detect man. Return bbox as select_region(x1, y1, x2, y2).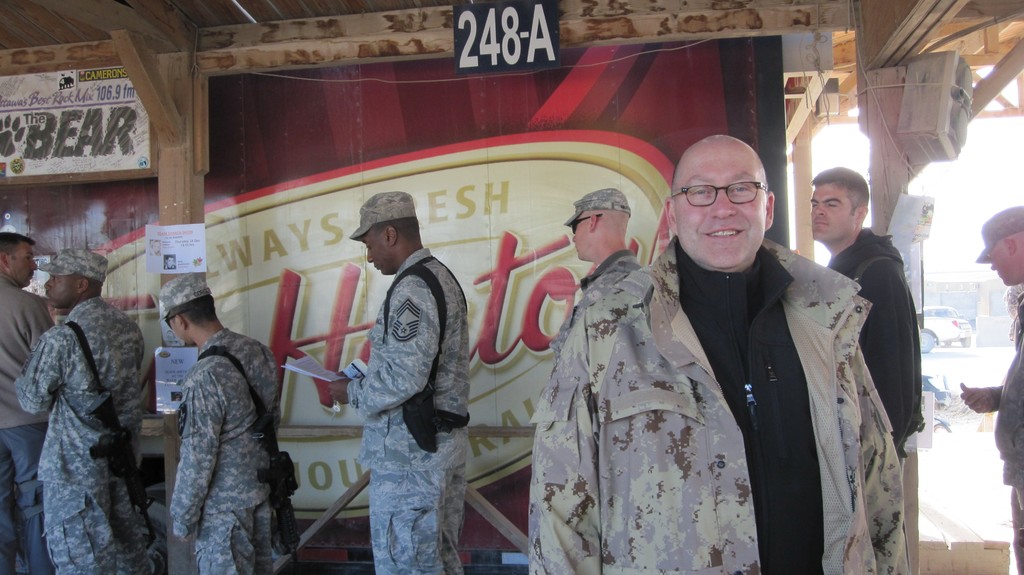
select_region(957, 206, 1023, 574).
